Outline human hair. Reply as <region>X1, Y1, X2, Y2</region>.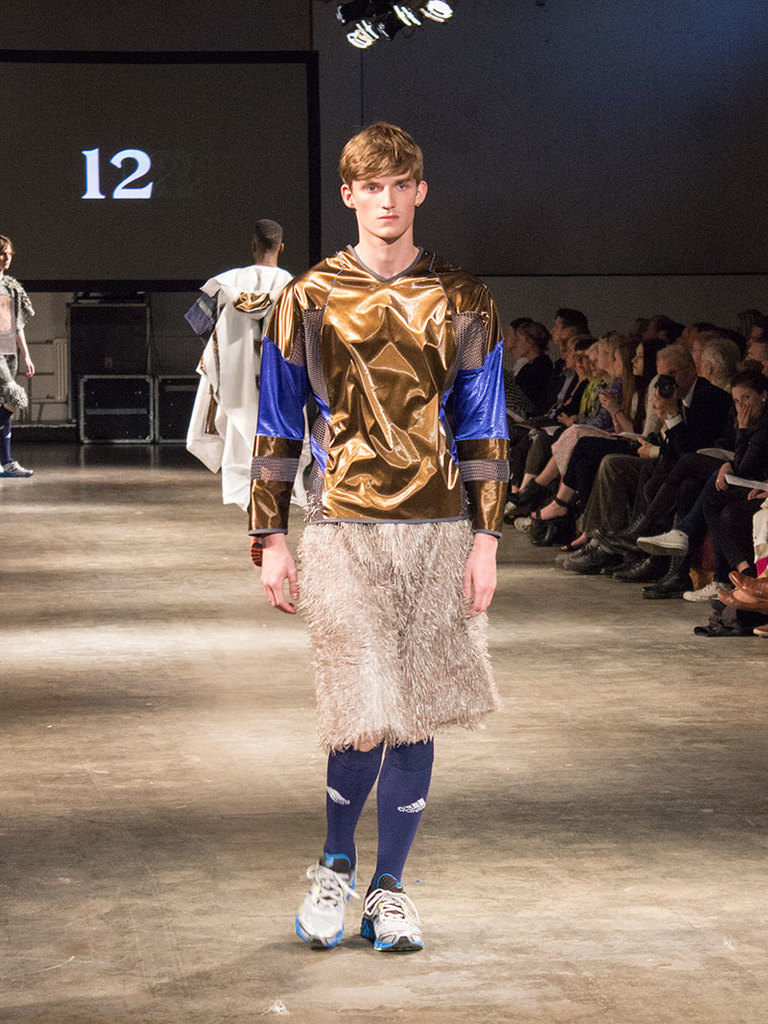
<region>729, 357, 767, 389</region>.
